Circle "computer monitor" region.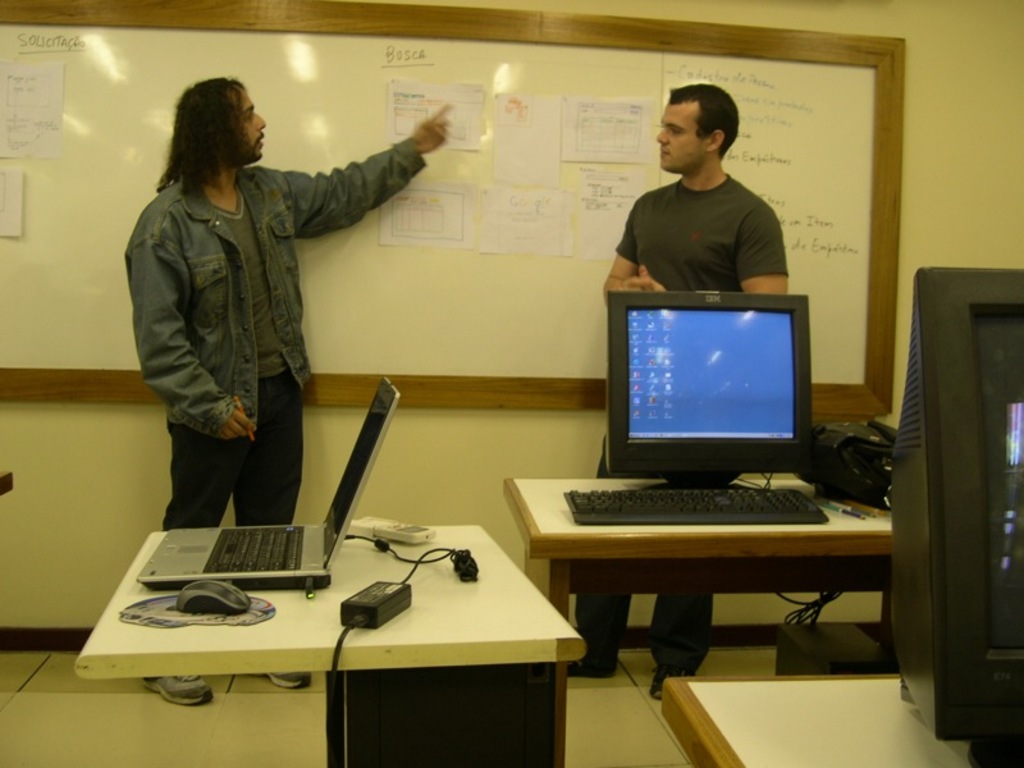
Region: left=886, top=264, right=1023, bottom=767.
